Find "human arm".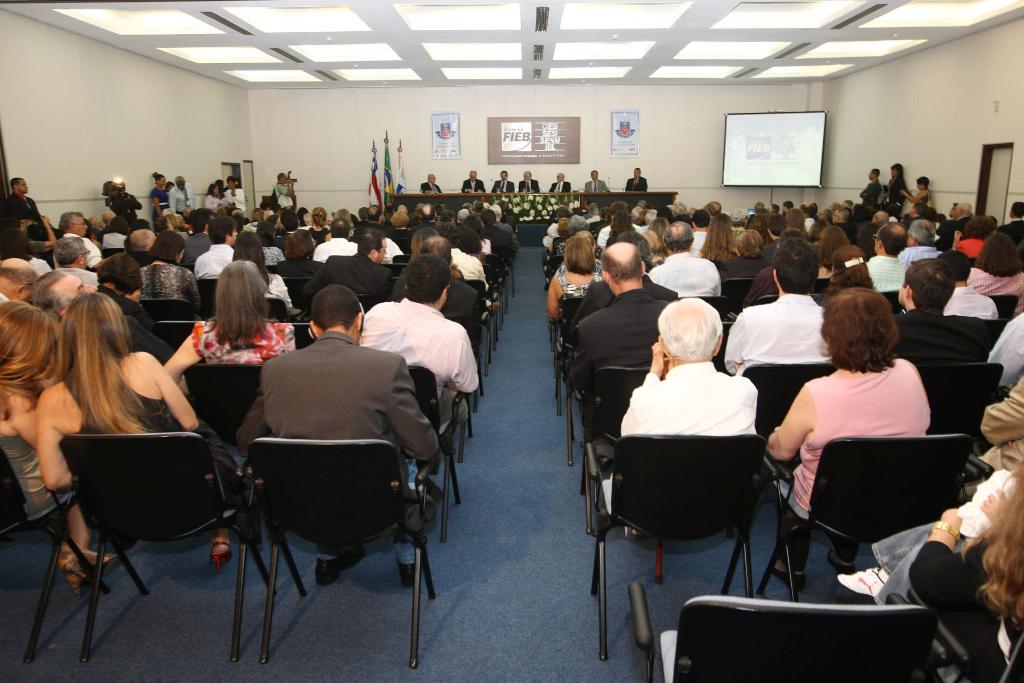
bbox=(26, 214, 60, 259).
